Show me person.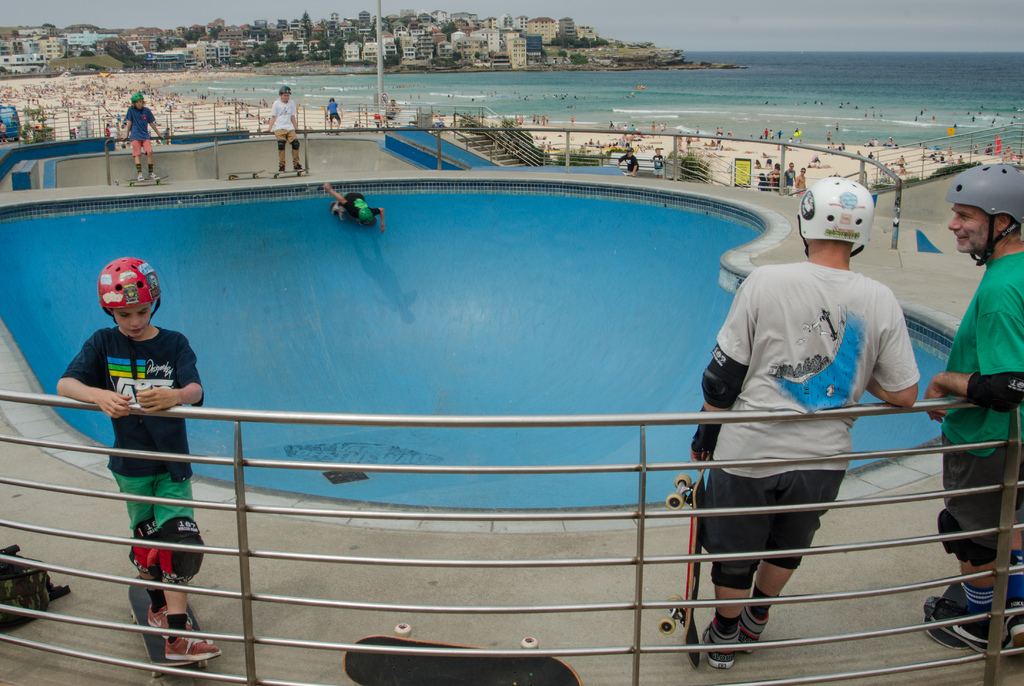
person is here: (325, 97, 343, 137).
